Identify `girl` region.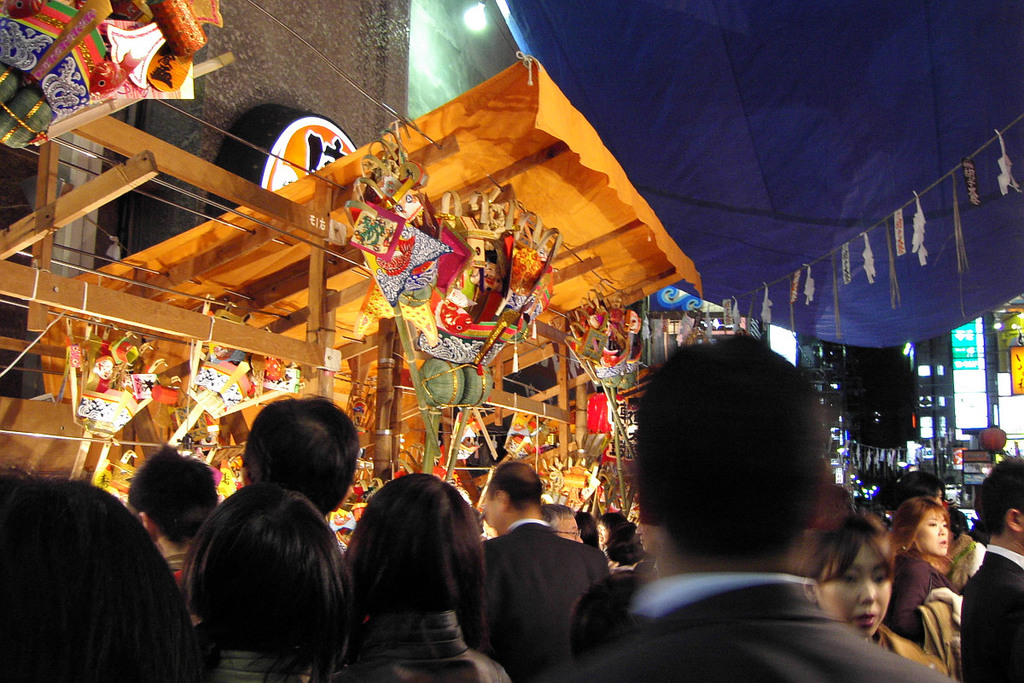
Region: 887, 491, 952, 649.
